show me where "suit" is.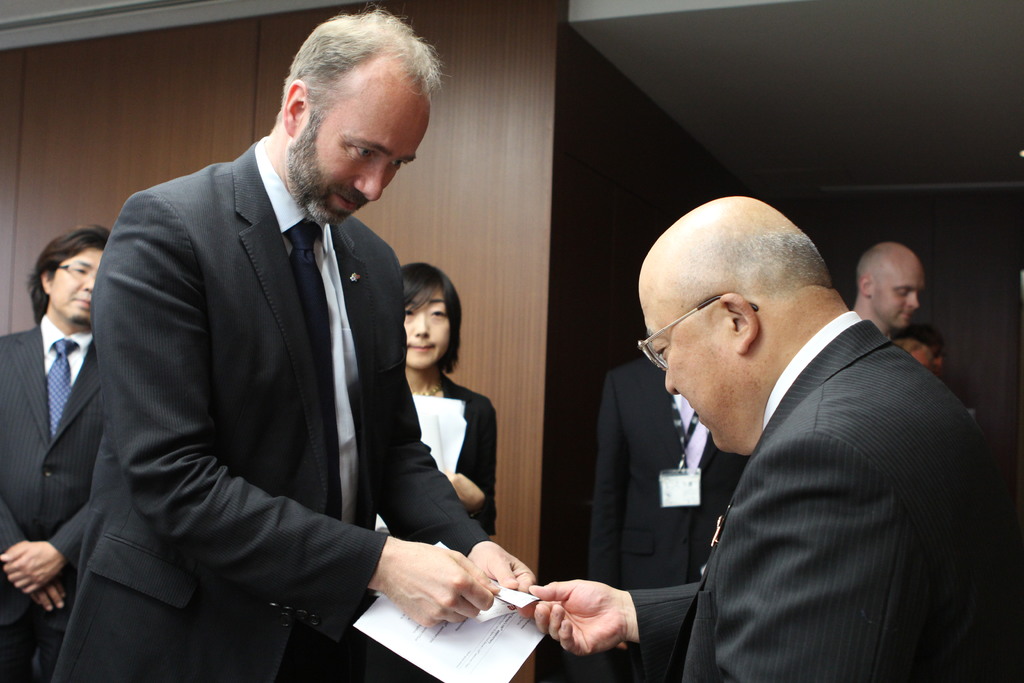
"suit" is at <bbox>0, 309, 100, 682</bbox>.
